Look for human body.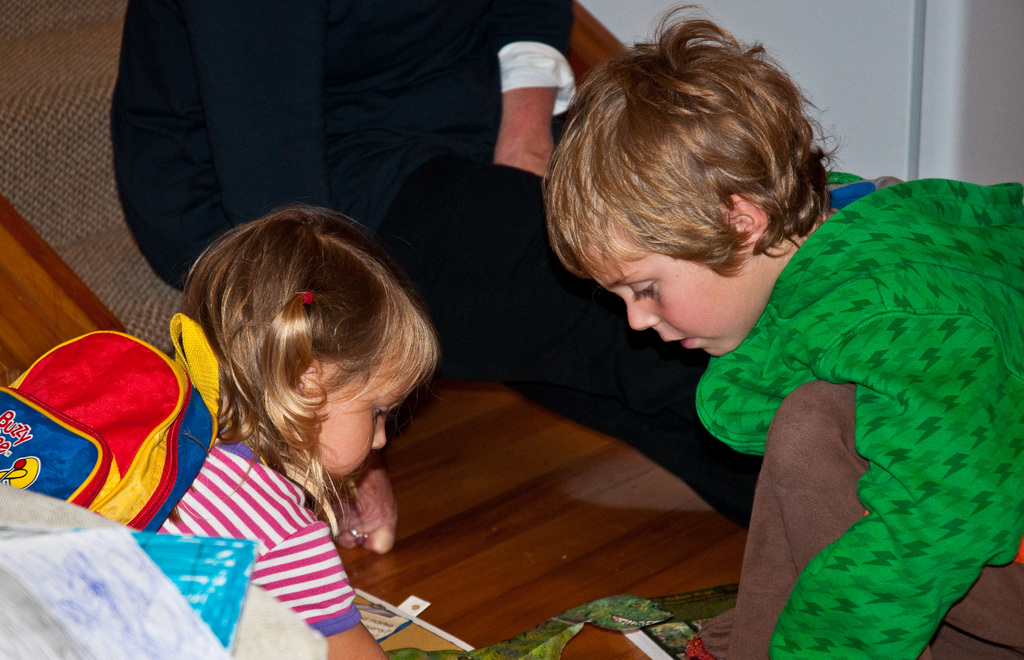
Found: locate(158, 424, 388, 659).
